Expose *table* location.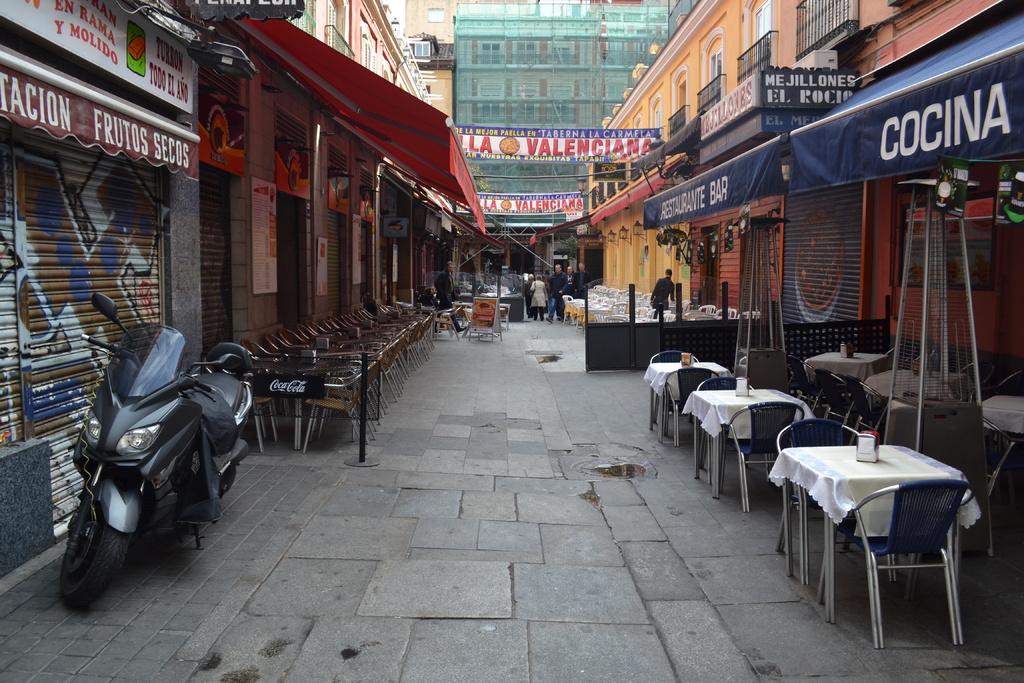
Exposed at bbox=(804, 350, 891, 378).
